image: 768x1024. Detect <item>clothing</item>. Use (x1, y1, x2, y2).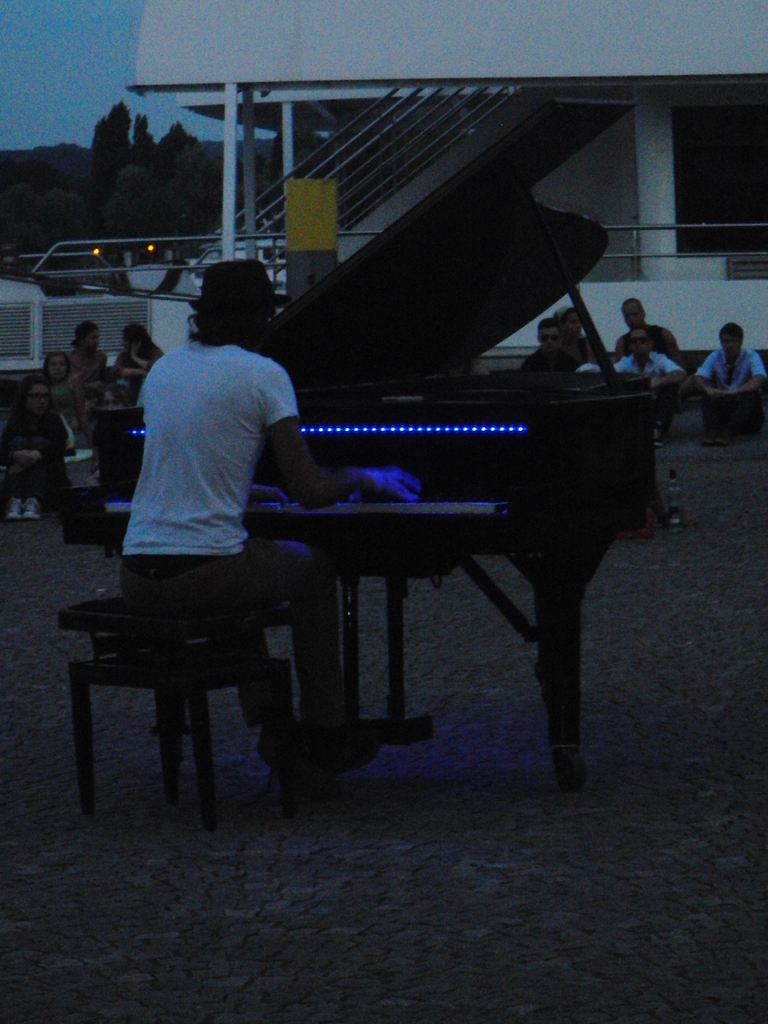
(0, 410, 73, 487).
